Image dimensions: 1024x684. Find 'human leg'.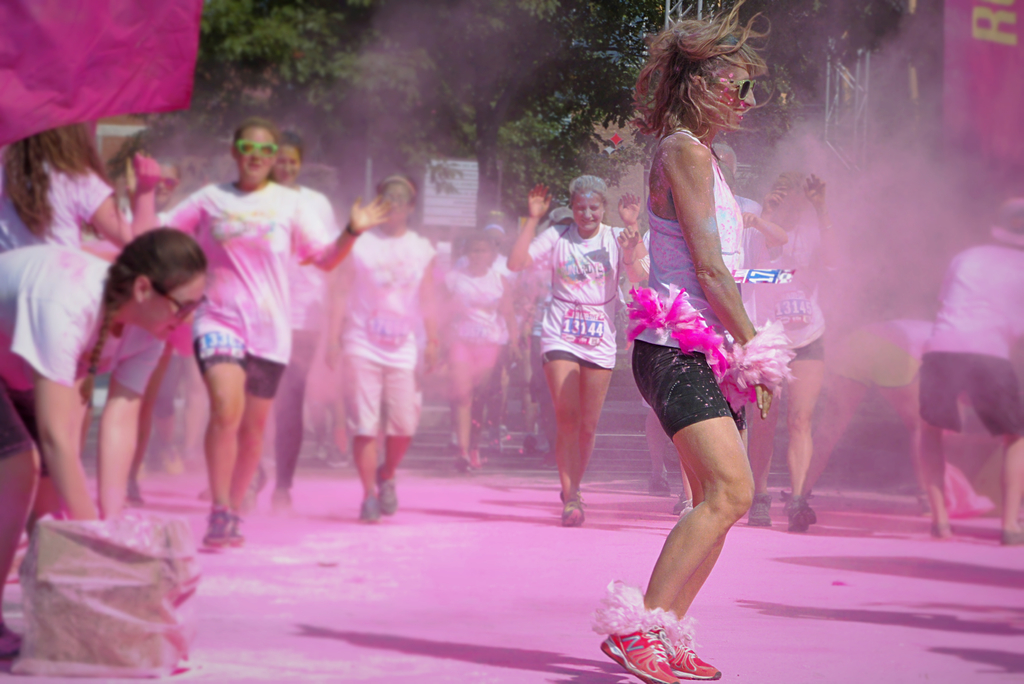
bbox=[924, 365, 946, 536].
